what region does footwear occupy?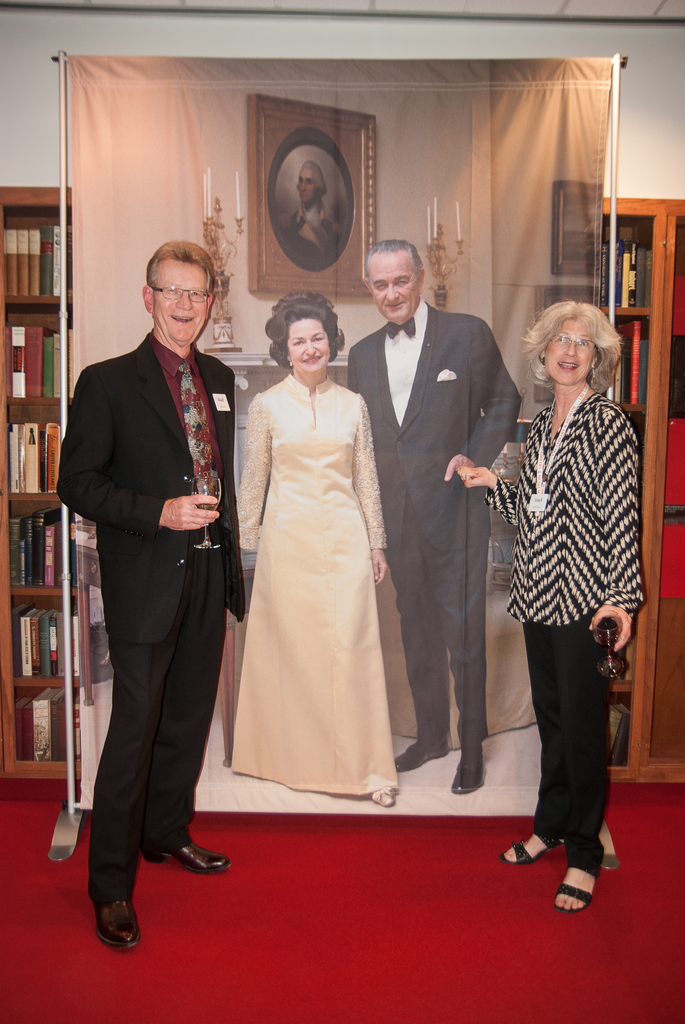
Rect(144, 839, 230, 876).
